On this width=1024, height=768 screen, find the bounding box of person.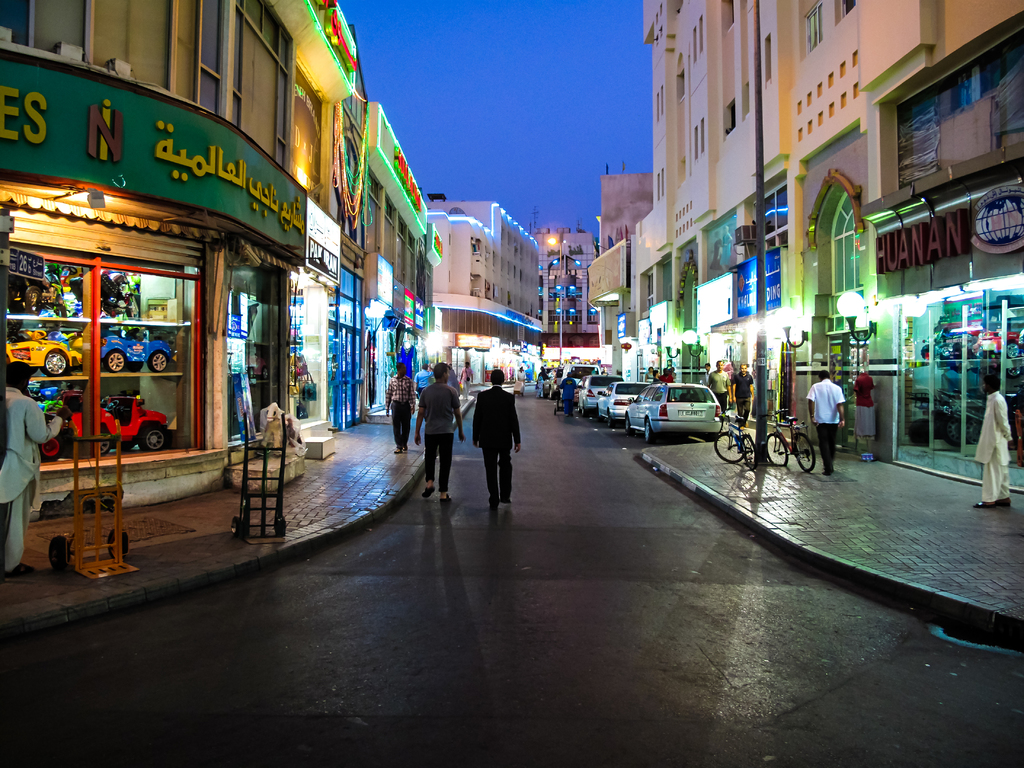
Bounding box: select_region(535, 377, 543, 398).
